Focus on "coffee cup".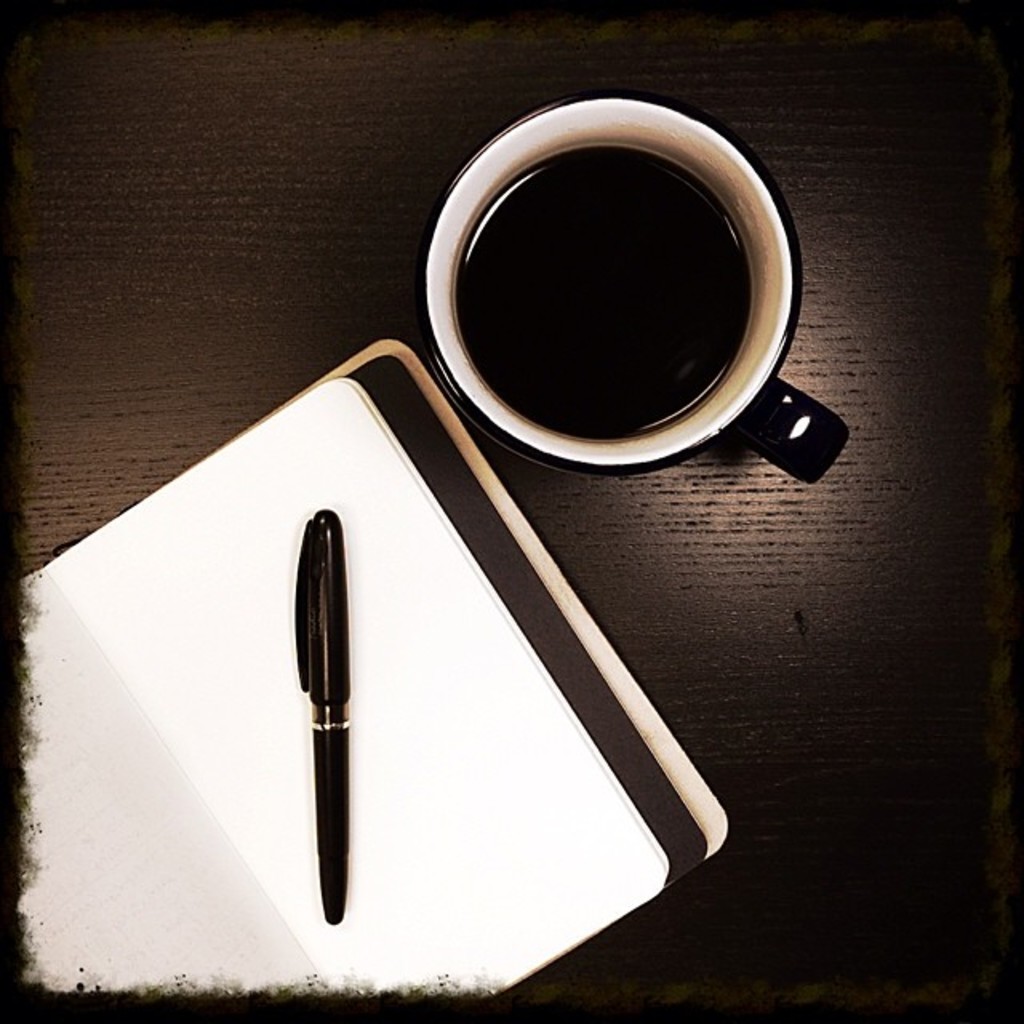
Focused at bbox=[419, 94, 853, 493].
